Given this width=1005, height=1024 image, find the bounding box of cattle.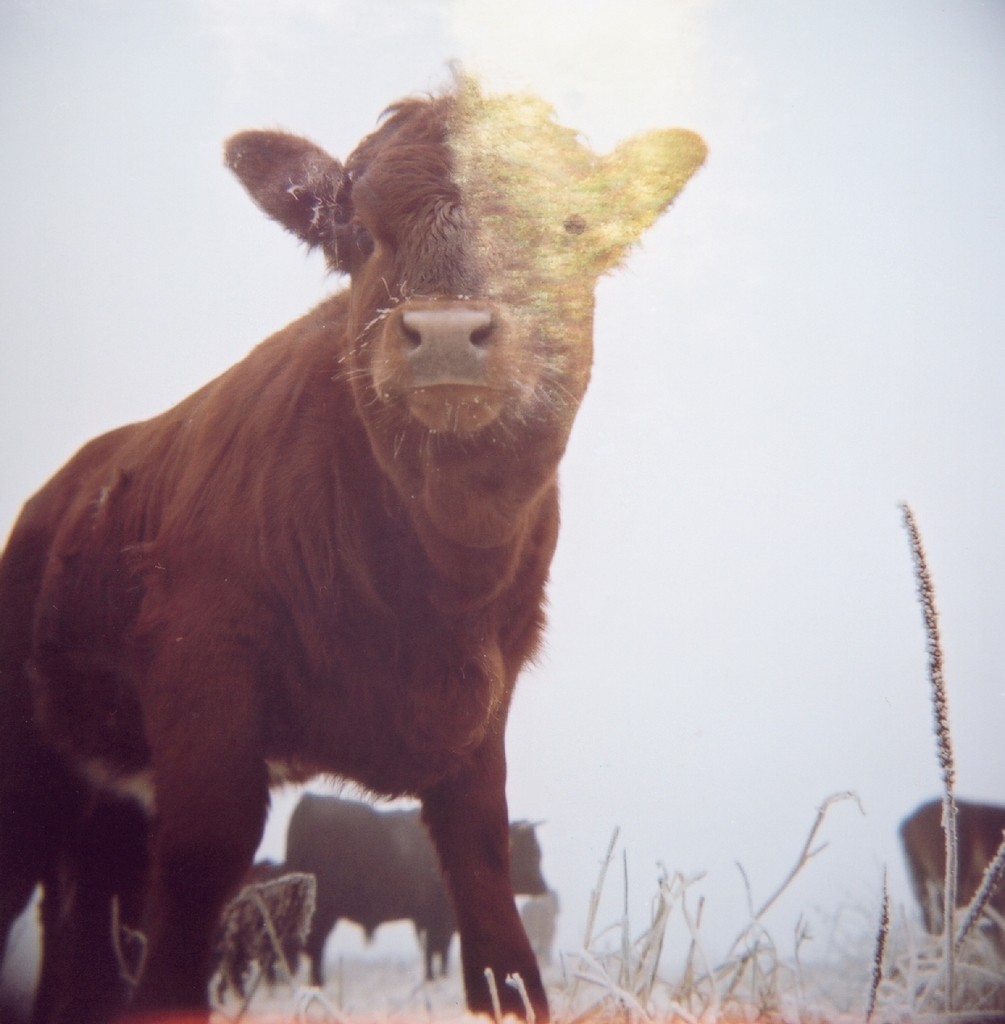
<bbox>896, 793, 1004, 957</bbox>.
